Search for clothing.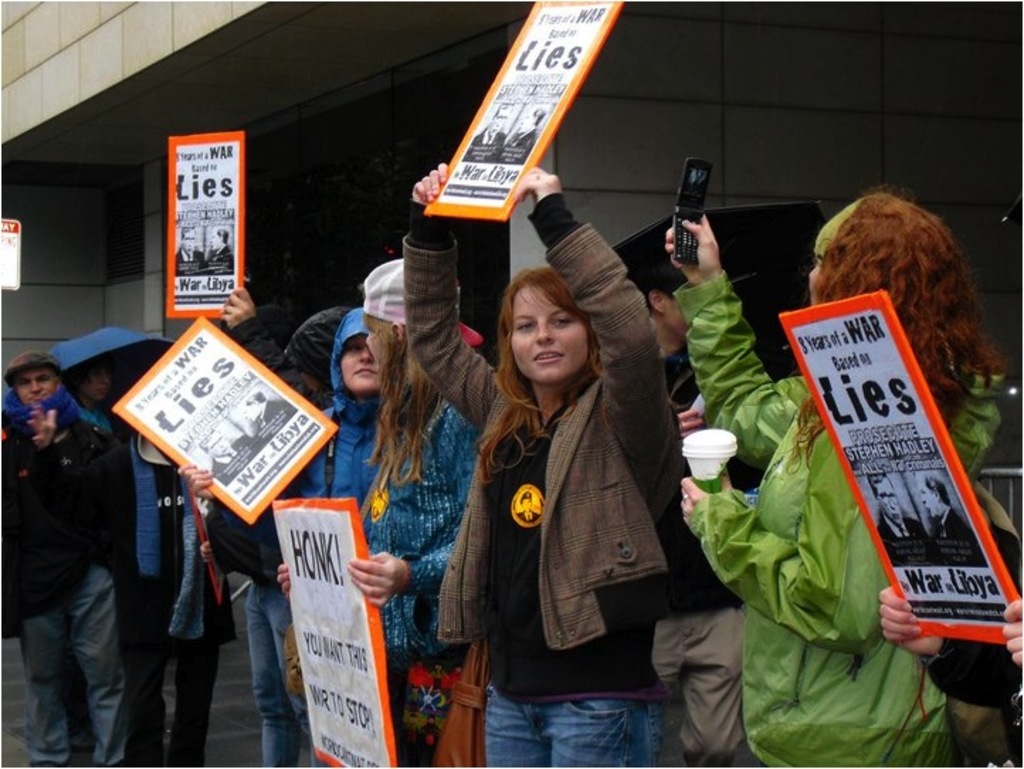
Found at [left=260, top=389, right=413, bottom=521].
